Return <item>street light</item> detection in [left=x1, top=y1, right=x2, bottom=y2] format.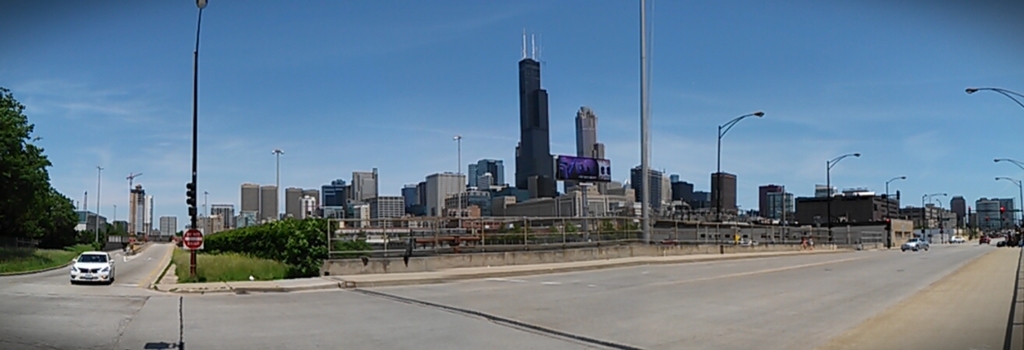
[left=935, top=198, right=941, bottom=209].
